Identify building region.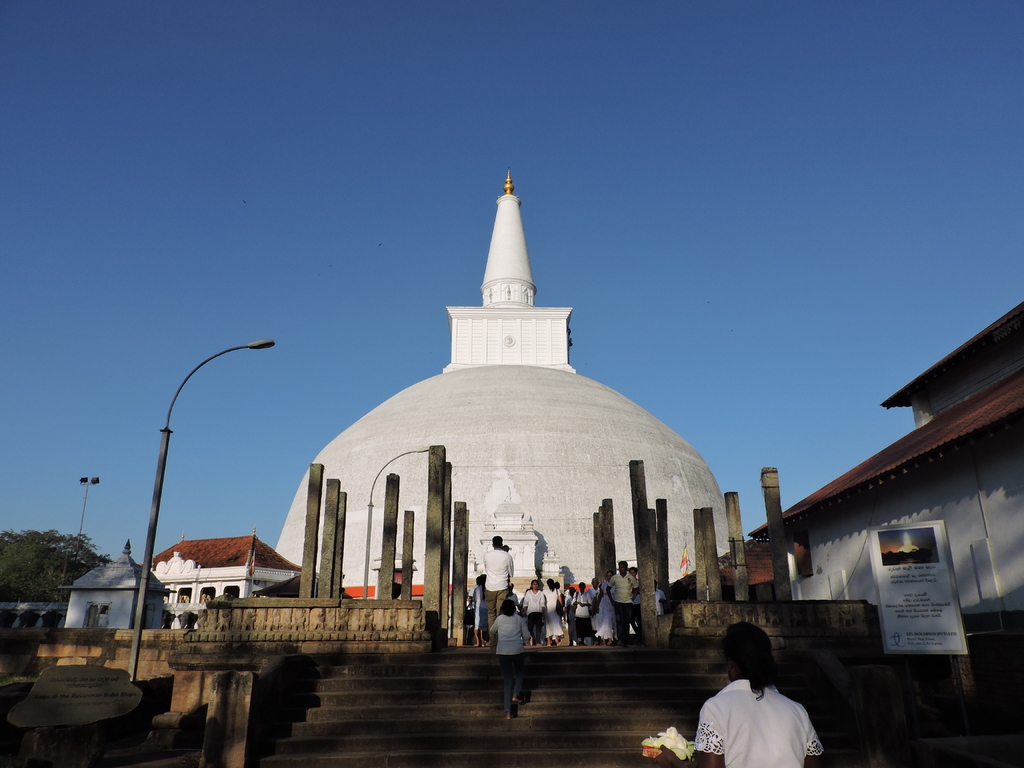
Region: detection(276, 170, 730, 643).
